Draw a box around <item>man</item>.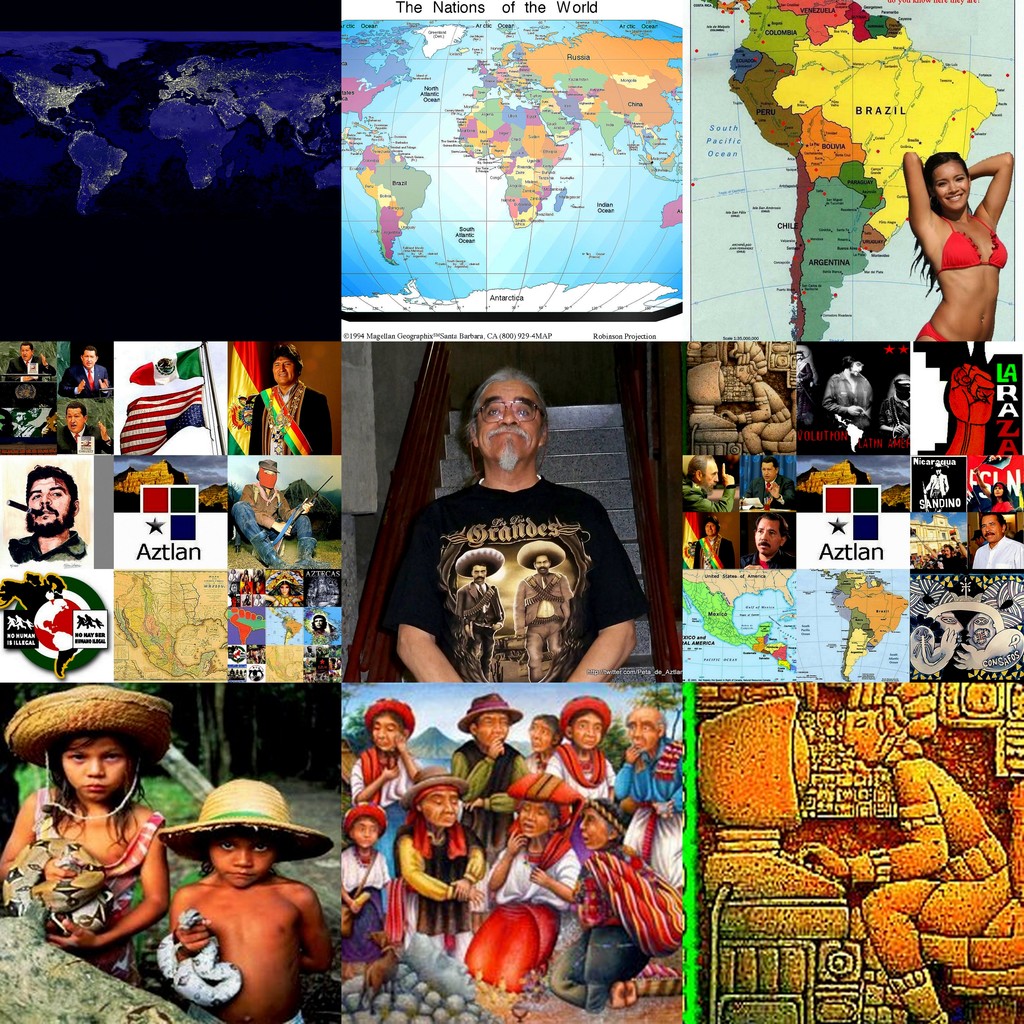
977:512:1023:566.
